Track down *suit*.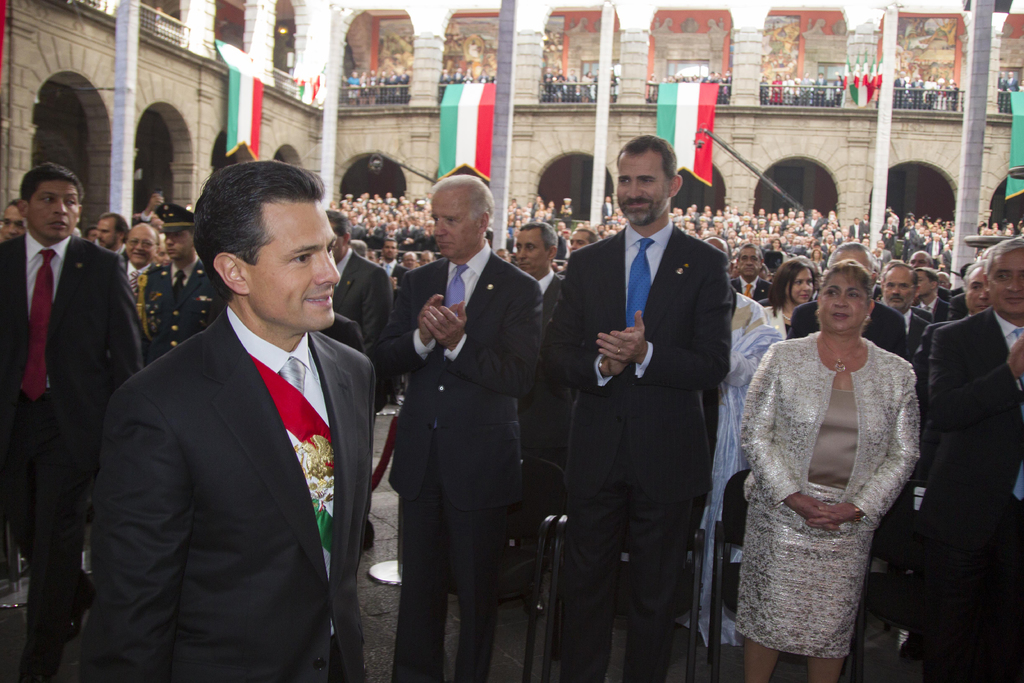
Tracked to rect(908, 226, 916, 250).
